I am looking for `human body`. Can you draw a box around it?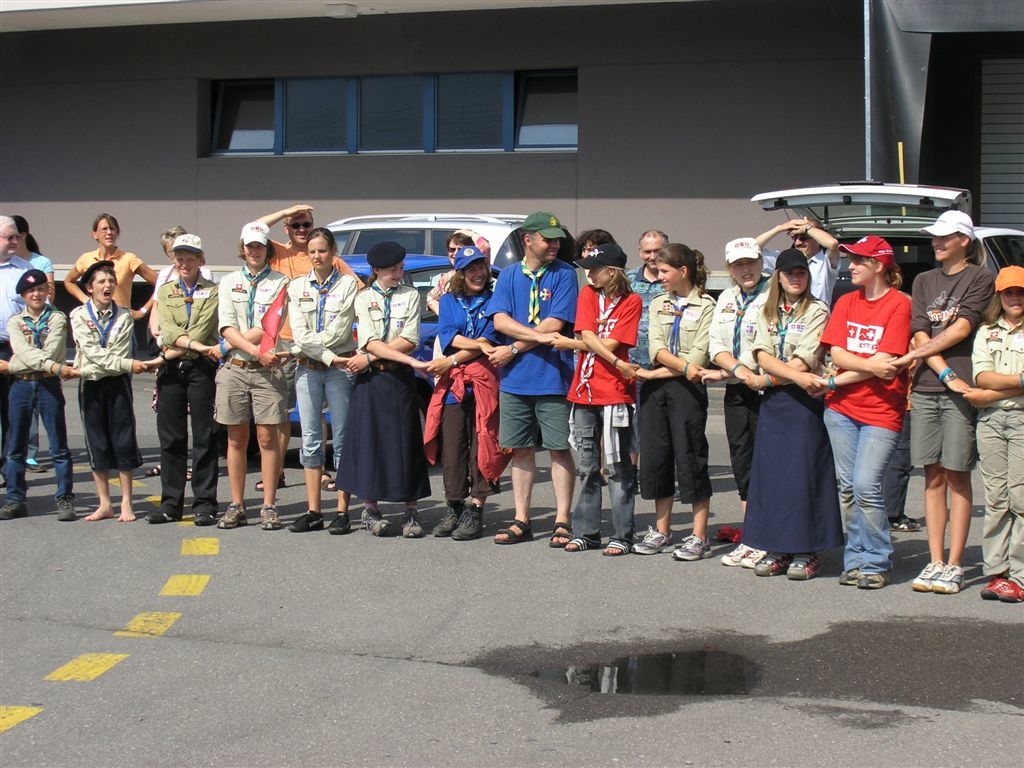
Sure, the bounding box is 283 226 361 532.
